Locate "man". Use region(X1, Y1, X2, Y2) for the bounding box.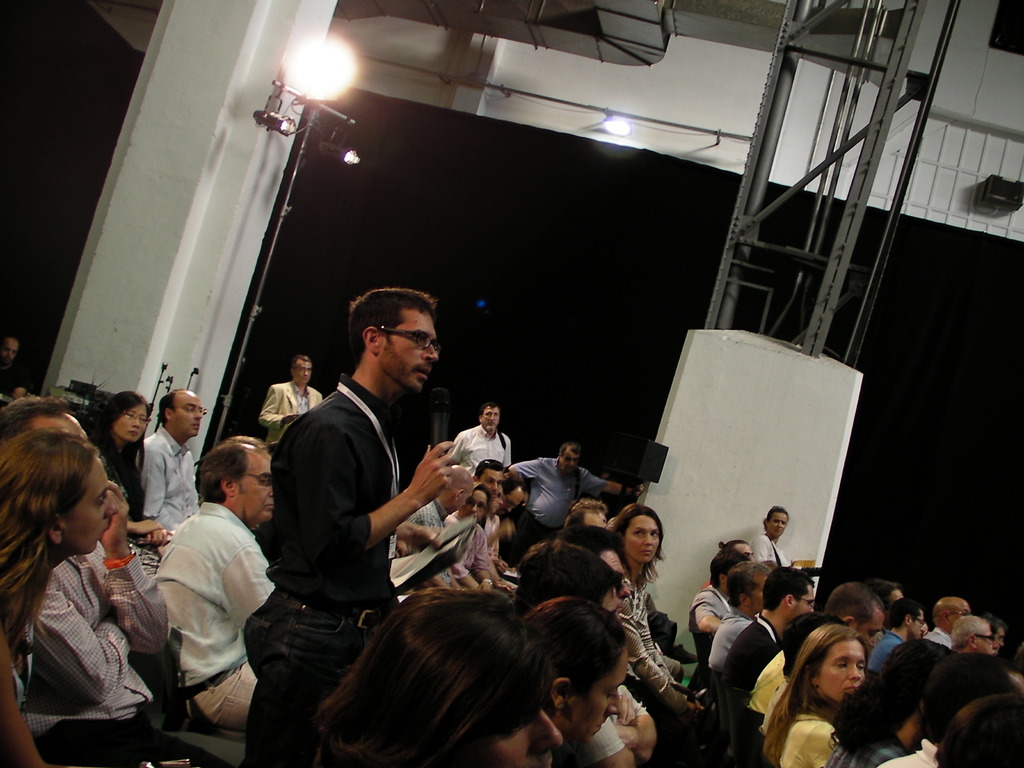
region(0, 396, 239, 767).
